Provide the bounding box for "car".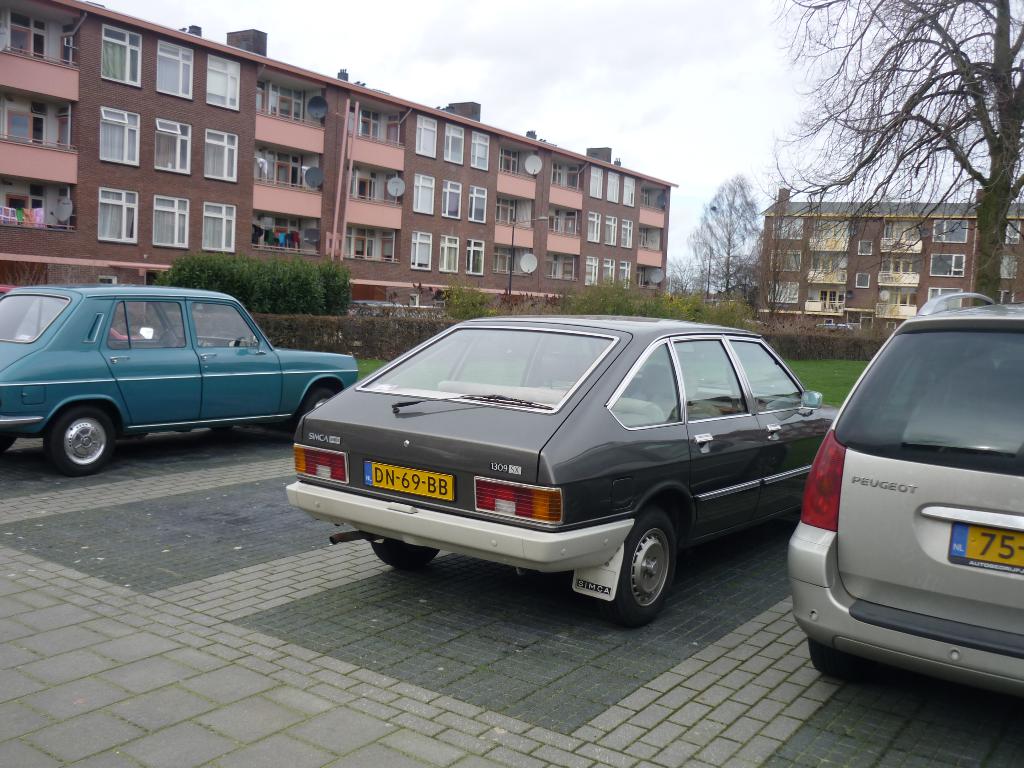
x1=783 y1=291 x2=1023 y2=683.
